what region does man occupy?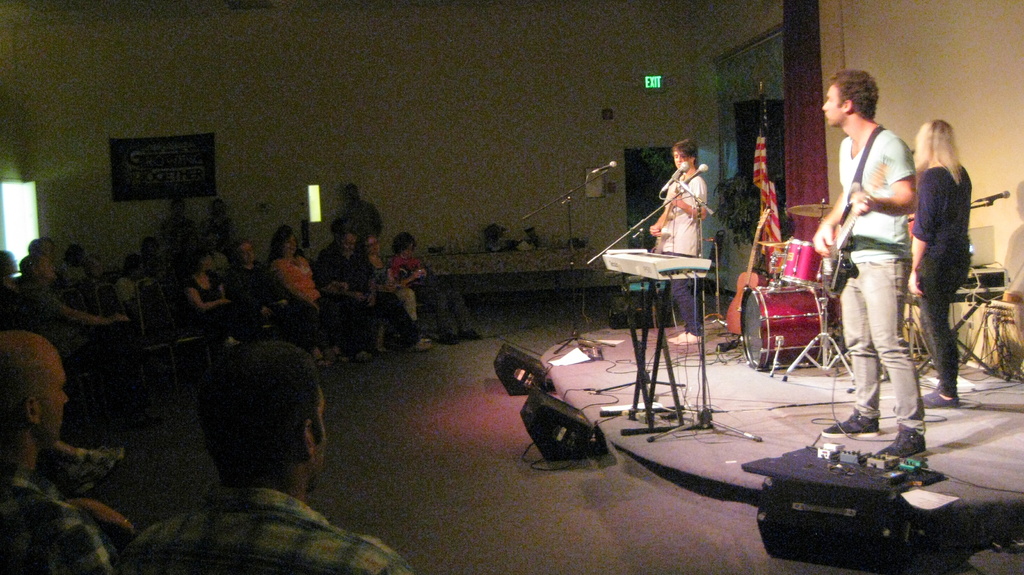
detection(120, 348, 402, 568).
